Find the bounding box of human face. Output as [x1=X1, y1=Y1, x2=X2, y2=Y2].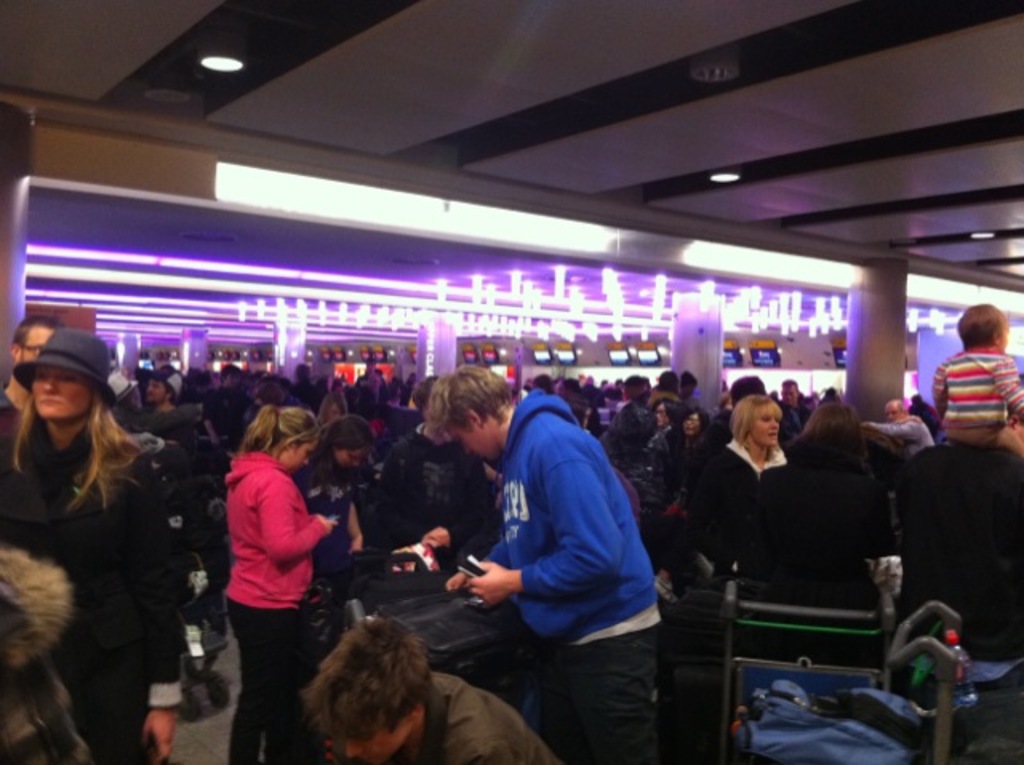
[x1=755, y1=418, x2=787, y2=450].
